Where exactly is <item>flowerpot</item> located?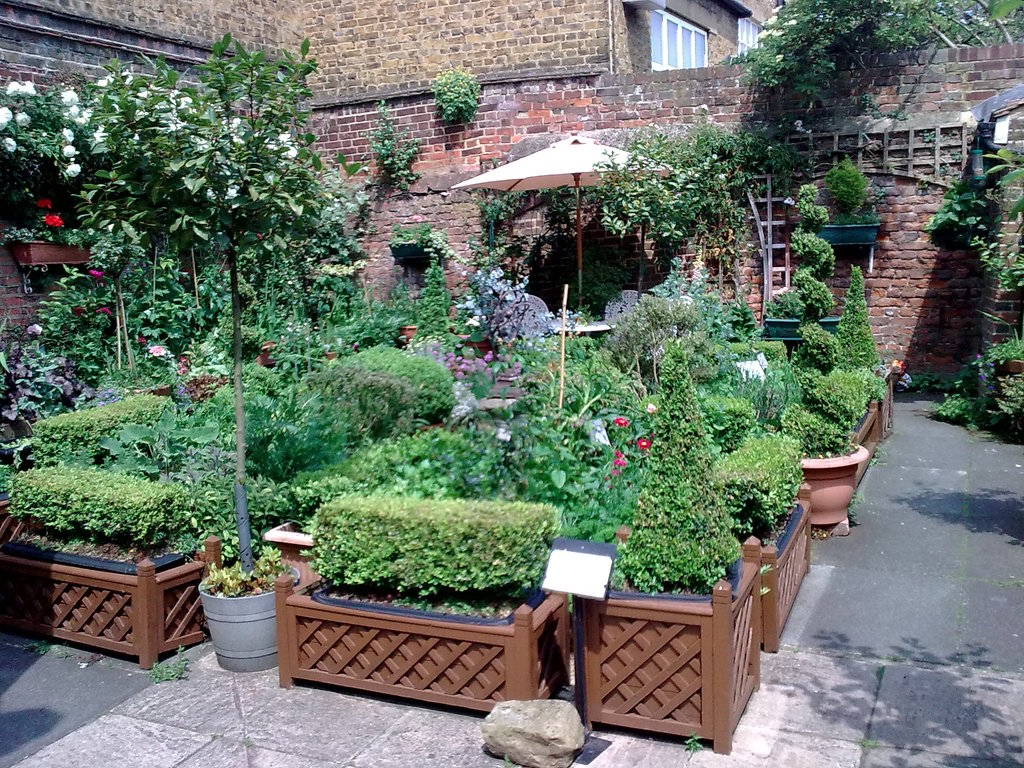
Its bounding box is BBox(812, 221, 878, 243).
